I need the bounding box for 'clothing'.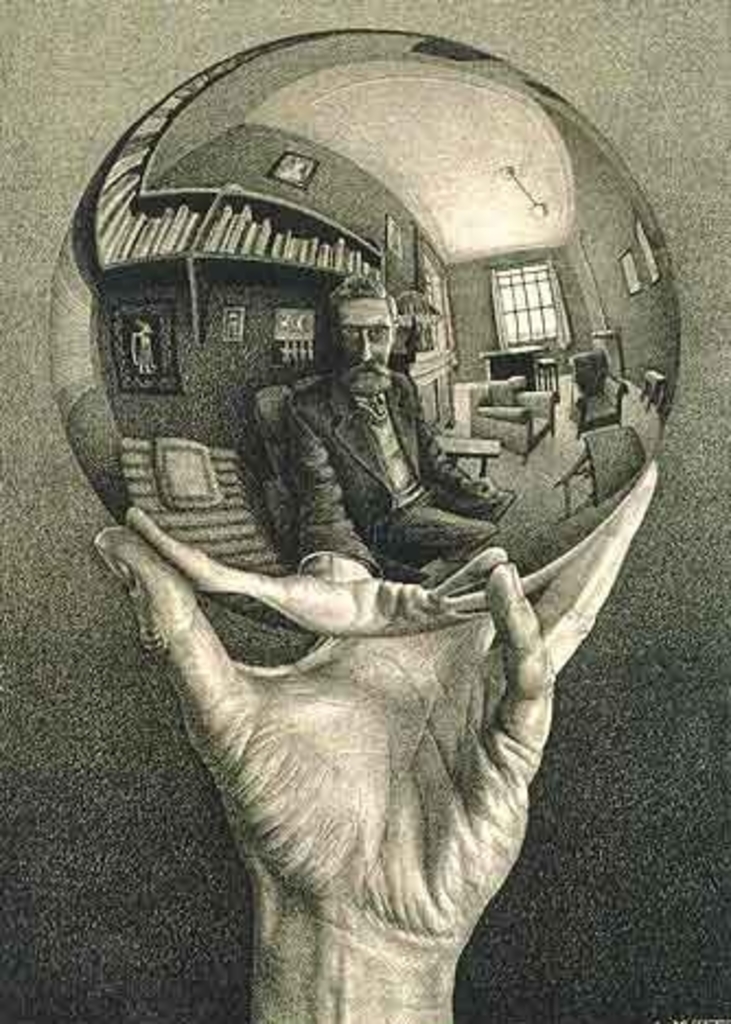
Here it is: locate(282, 365, 519, 573).
